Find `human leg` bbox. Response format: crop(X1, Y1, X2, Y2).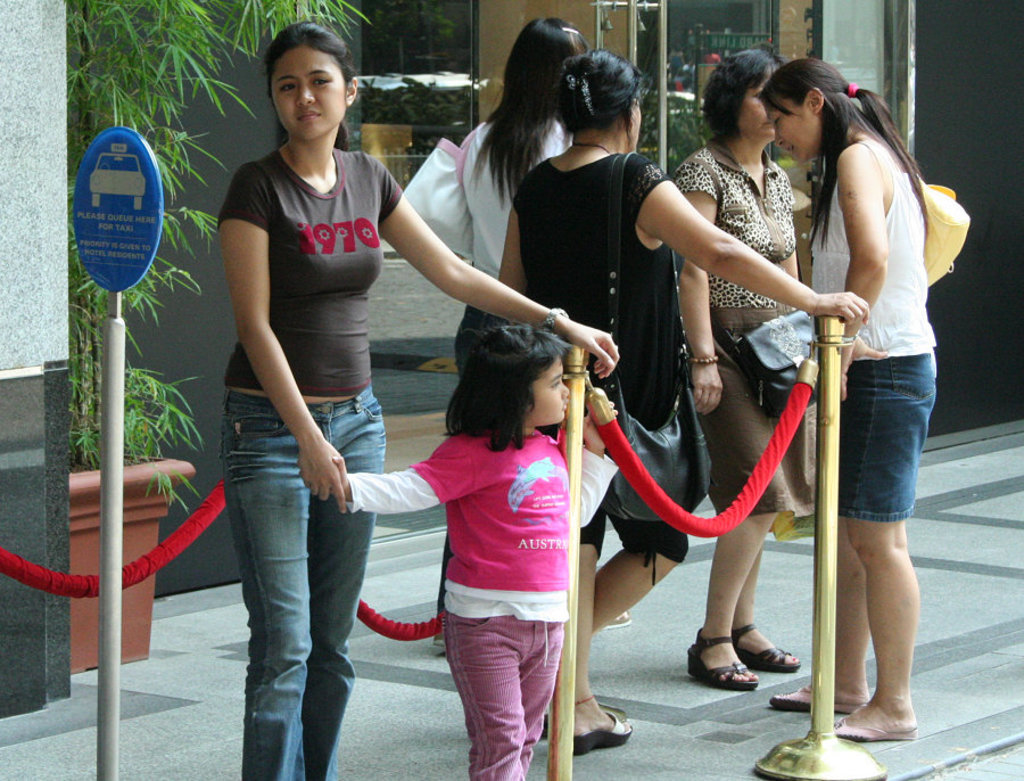
crop(233, 390, 385, 780).
